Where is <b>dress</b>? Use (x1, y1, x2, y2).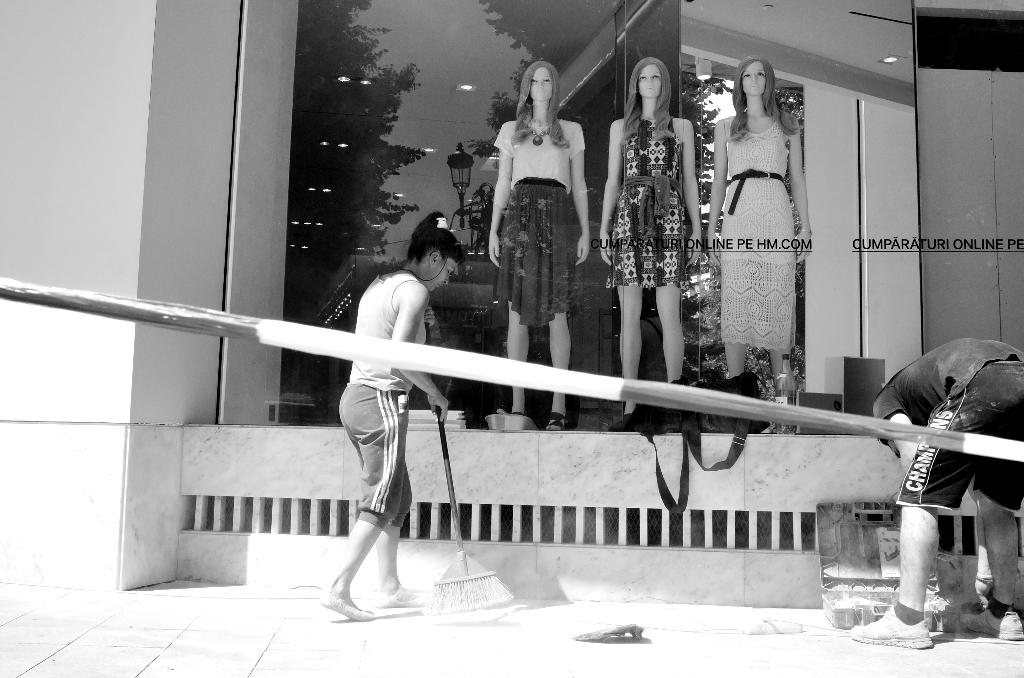
(492, 118, 589, 320).
